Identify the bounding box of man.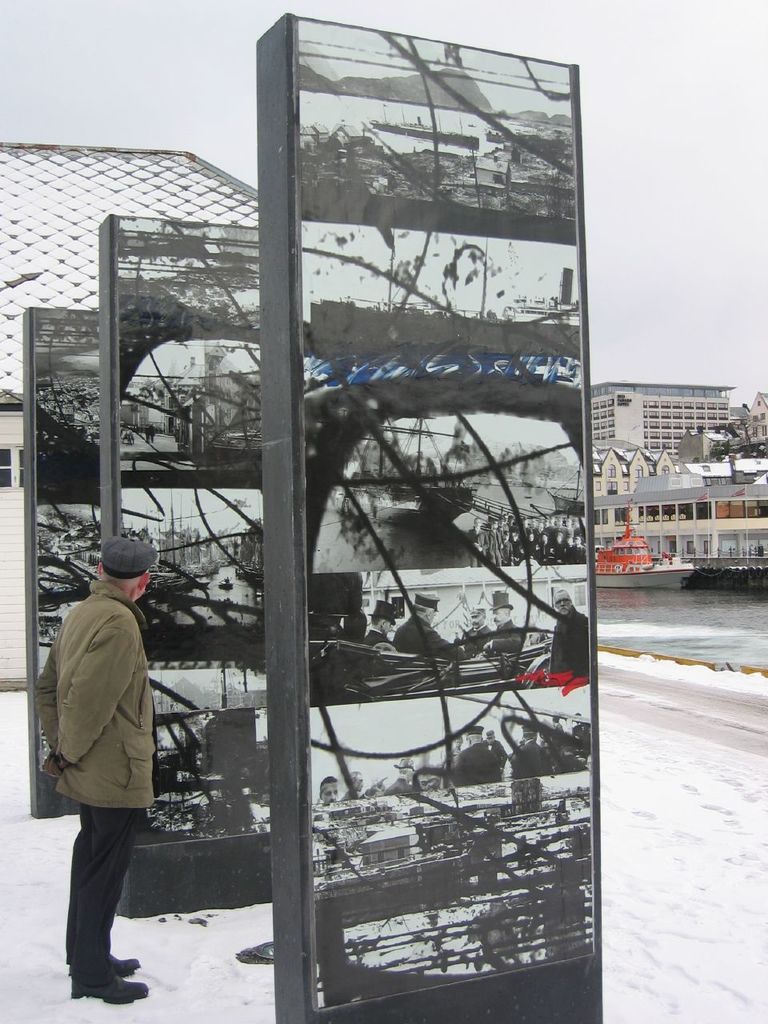
Rect(386, 753, 421, 795).
